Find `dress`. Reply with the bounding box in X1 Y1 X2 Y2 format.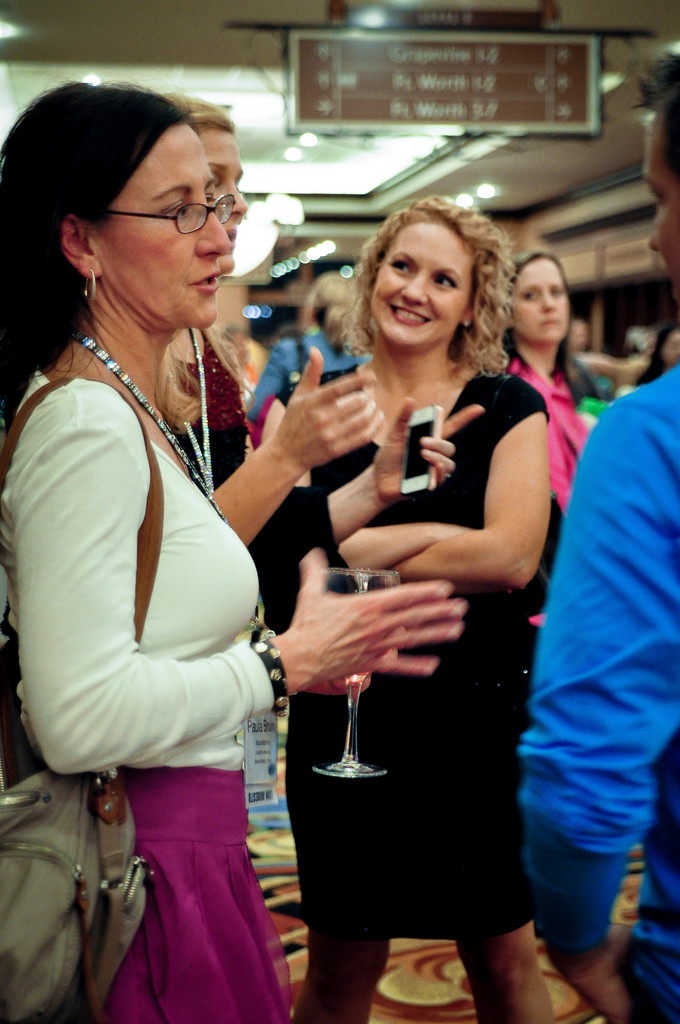
284 371 545 948.
